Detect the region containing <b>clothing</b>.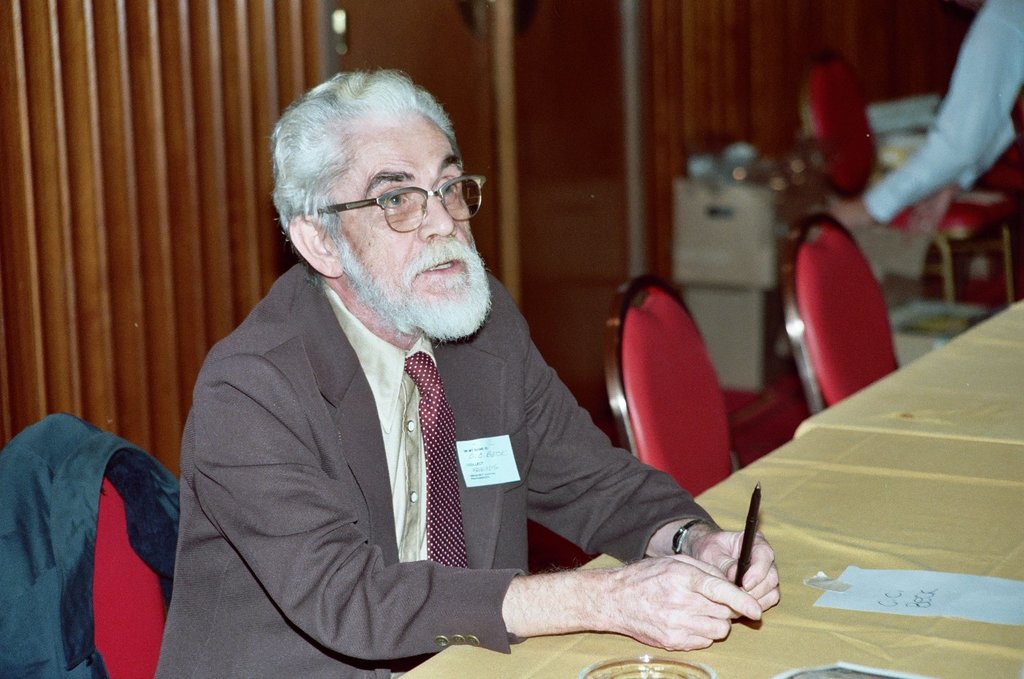
box(1, 409, 183, 678).
